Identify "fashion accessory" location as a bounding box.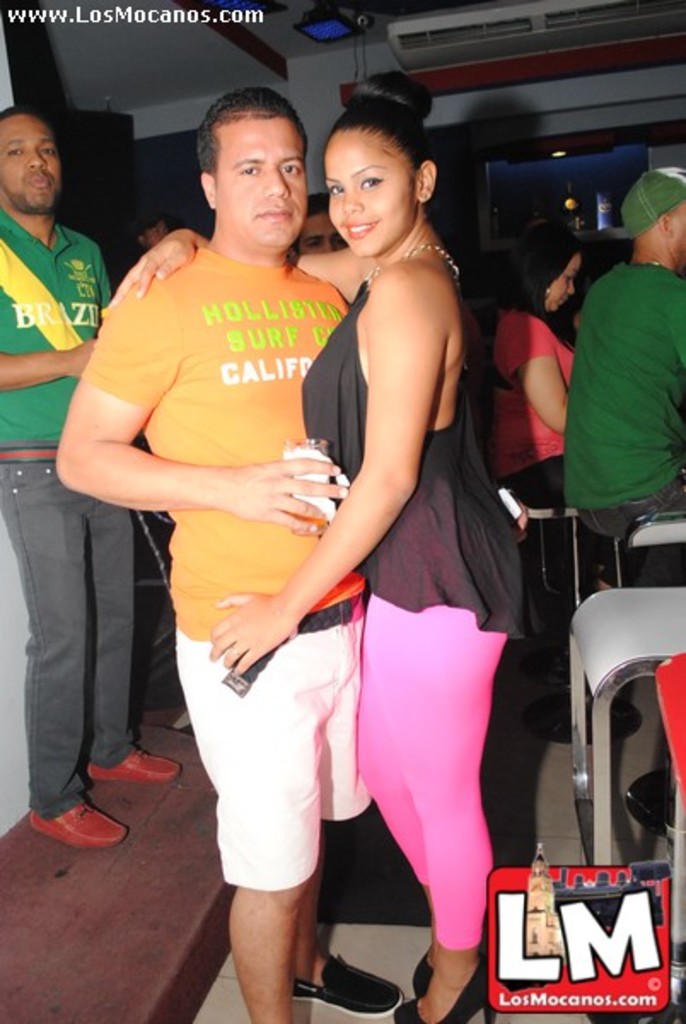
[294, 954, 406, 1022].
